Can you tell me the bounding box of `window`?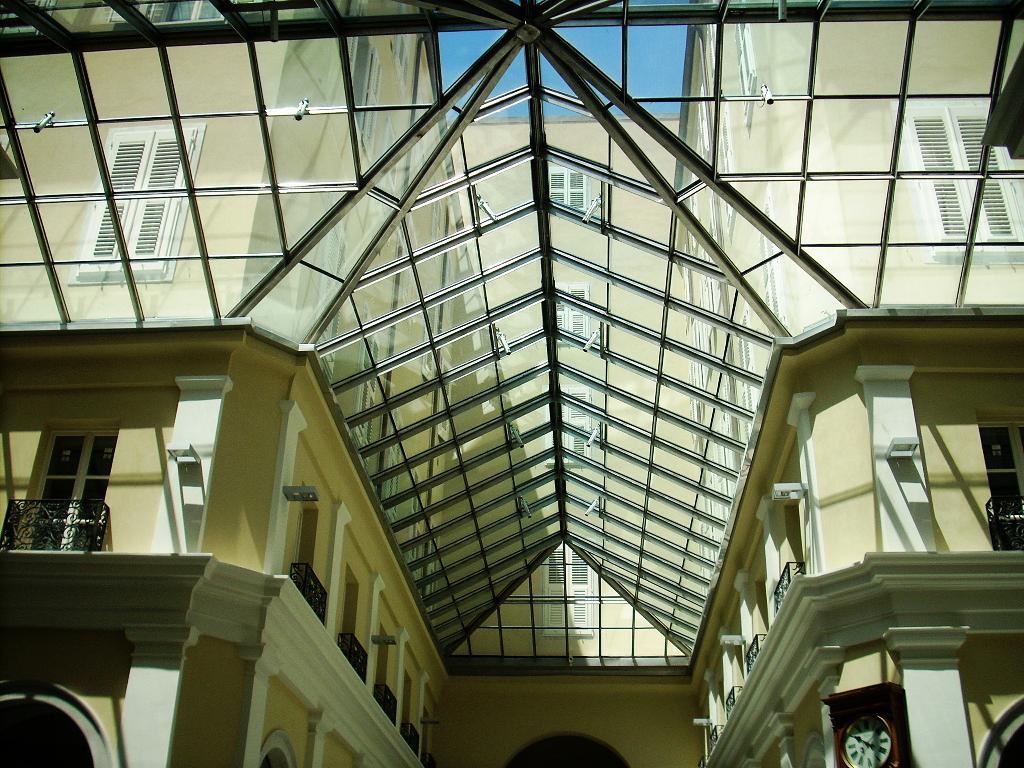
bbox=(905, 93, 1023, 270).
